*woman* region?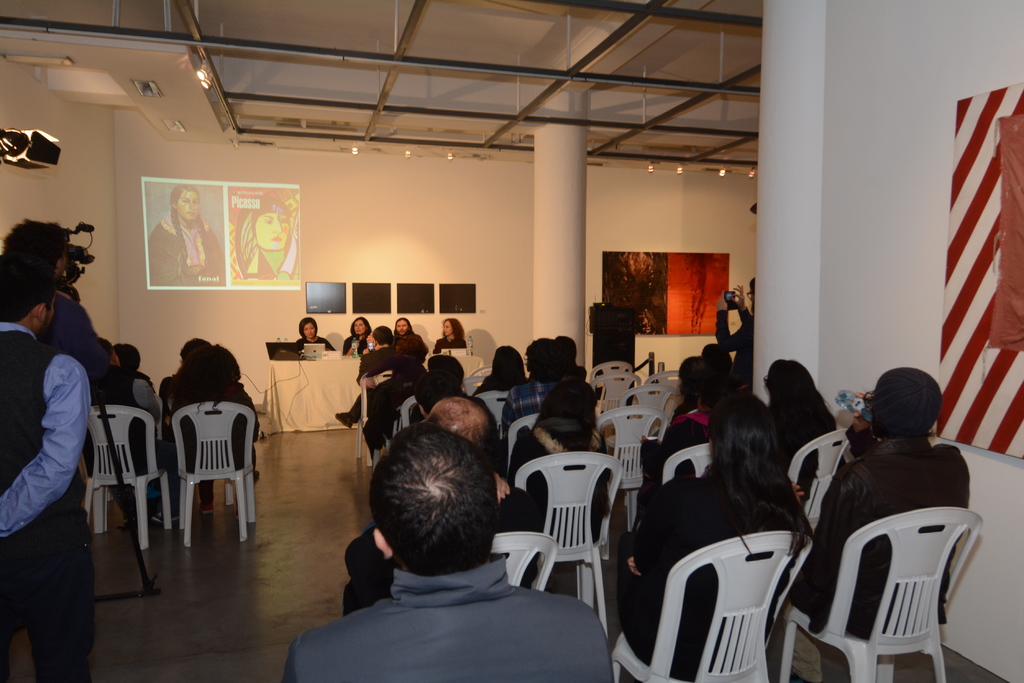
locate(296, 317, 334, 351)
